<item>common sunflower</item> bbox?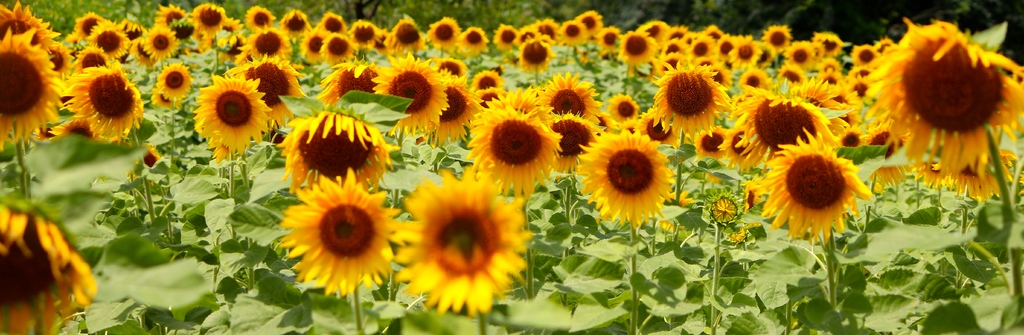
l=757, t=132, r=870, b=234
